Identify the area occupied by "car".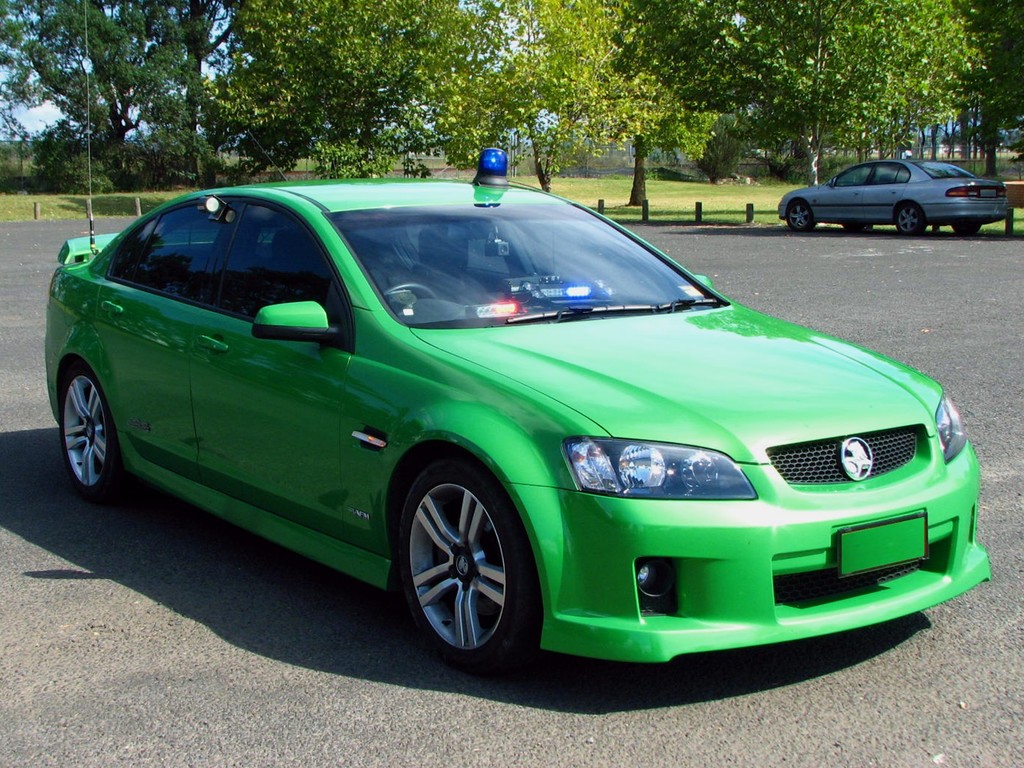
Area: 775/154/1012/234.
